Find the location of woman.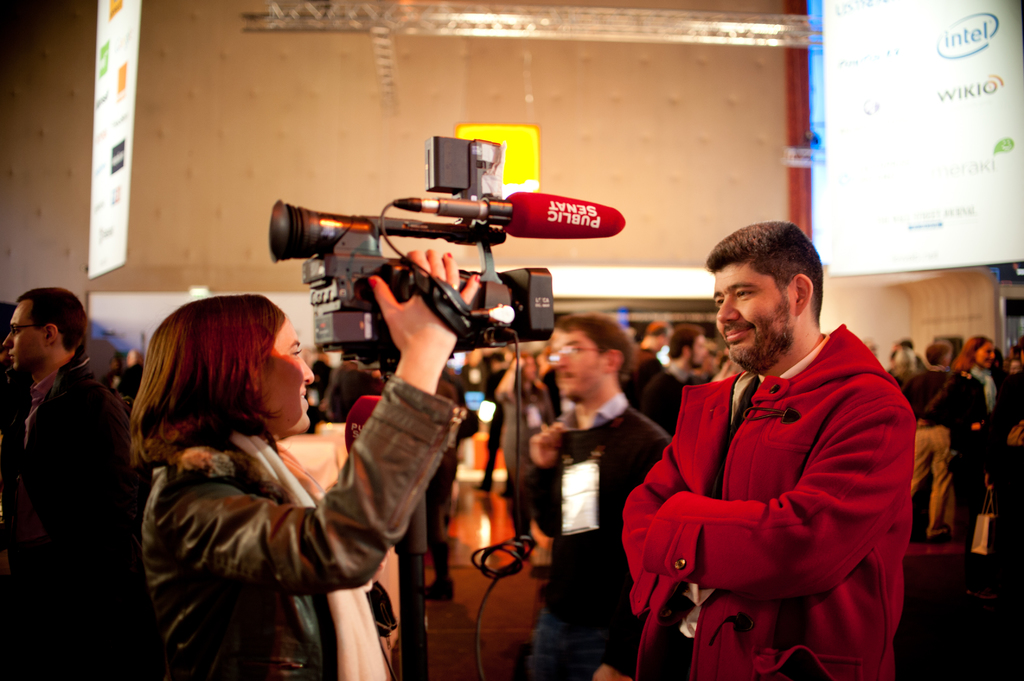
Location: crop(951, 334, 1009, 548).
